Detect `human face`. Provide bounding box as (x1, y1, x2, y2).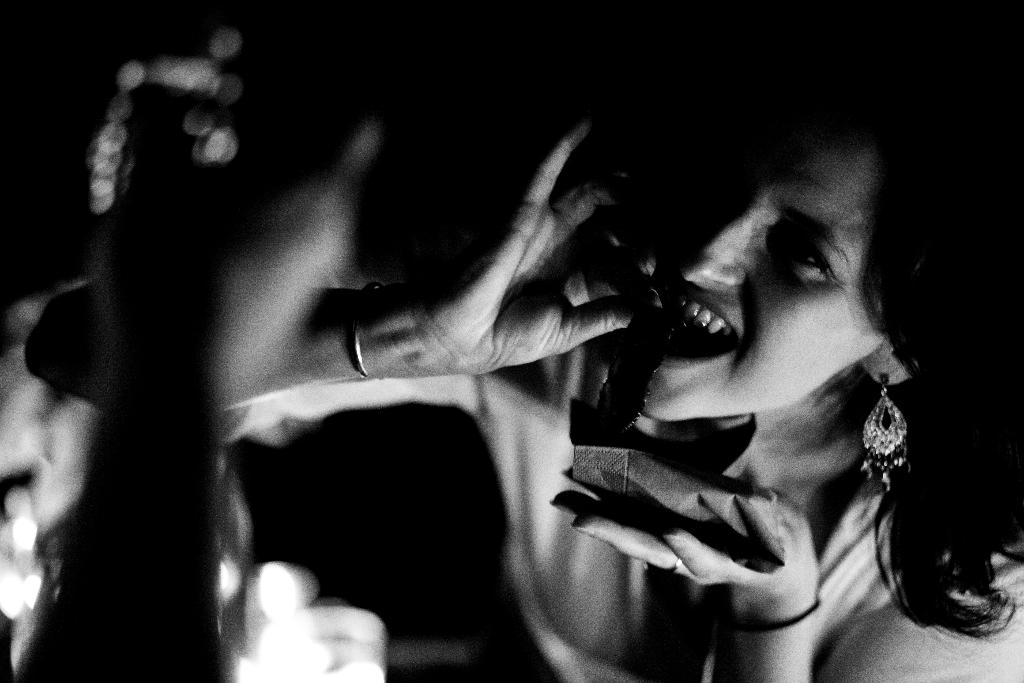
(641, 119, 885, 424).
